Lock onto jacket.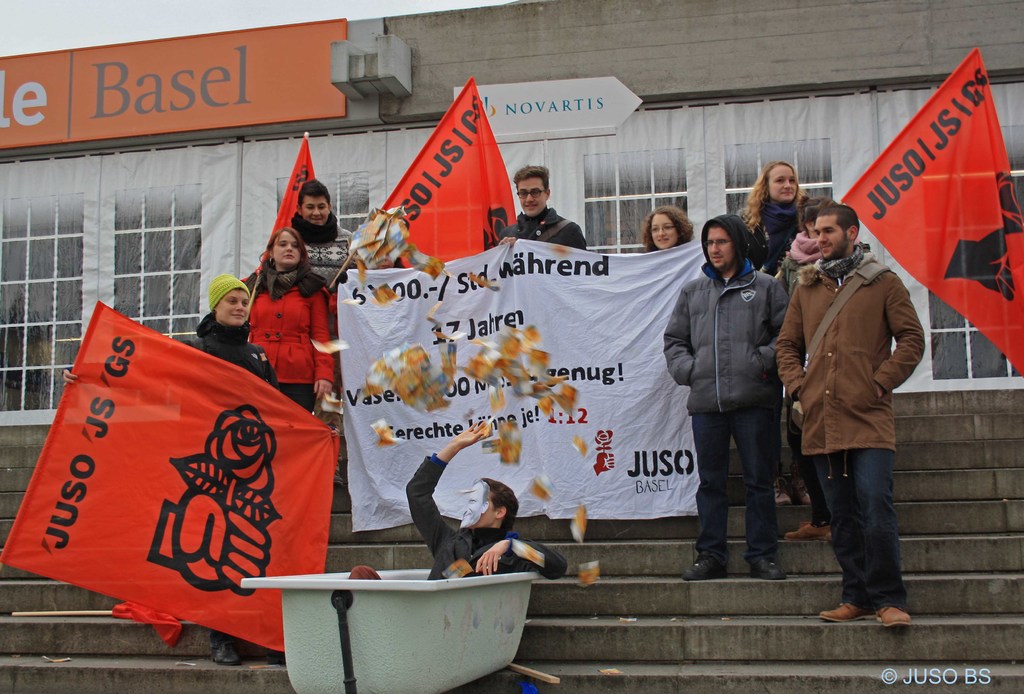
Locked: 237, 274, 337, 386.
